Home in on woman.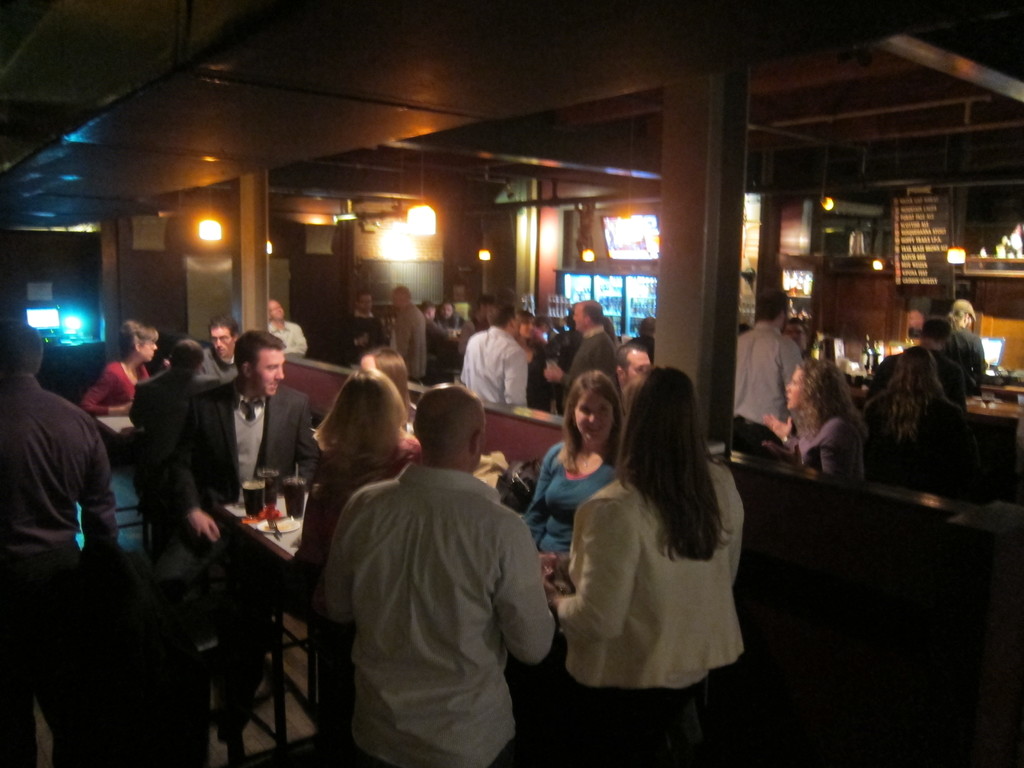
Homed in at (360,347,421,455).
